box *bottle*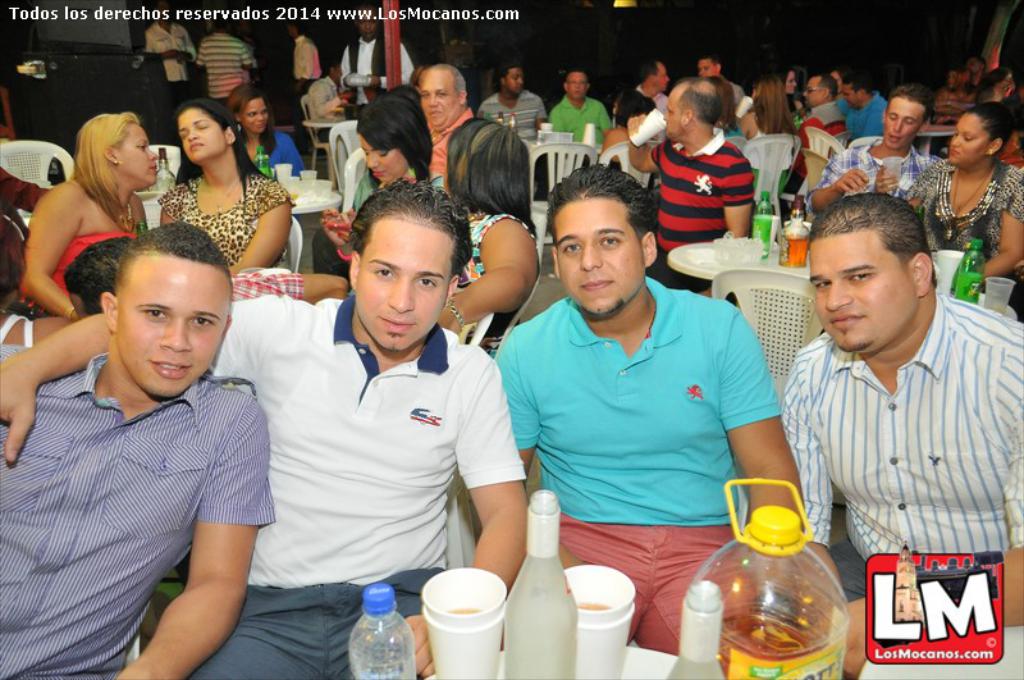
[left=476, top=108, right=494, bottom=120]
